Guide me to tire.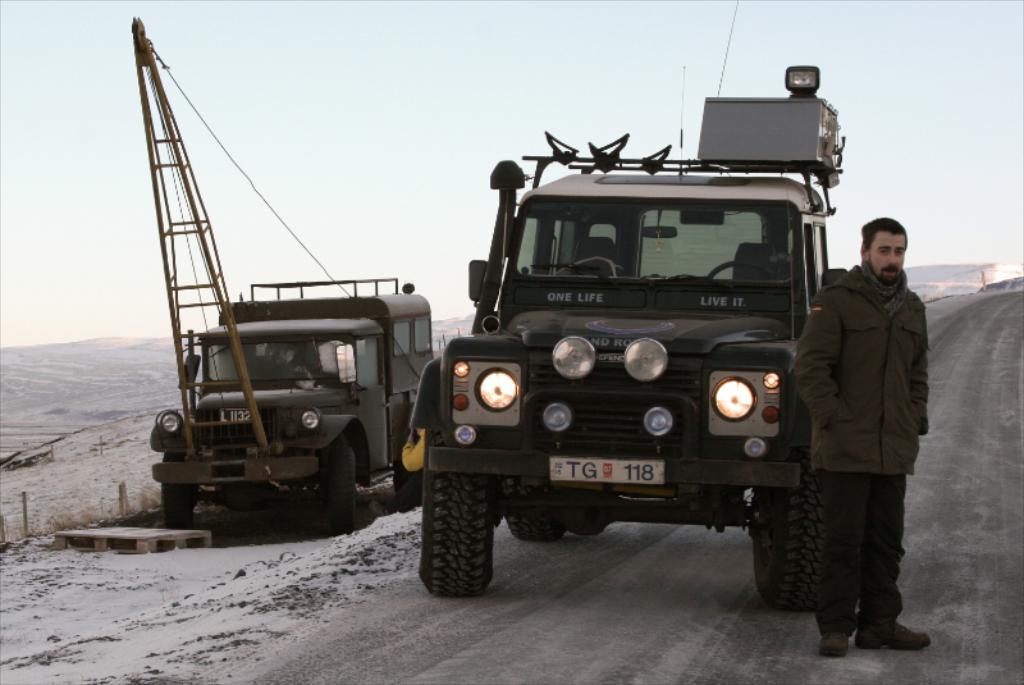
Guidance: x1=745, y1=467, x2=865, y2=636.
